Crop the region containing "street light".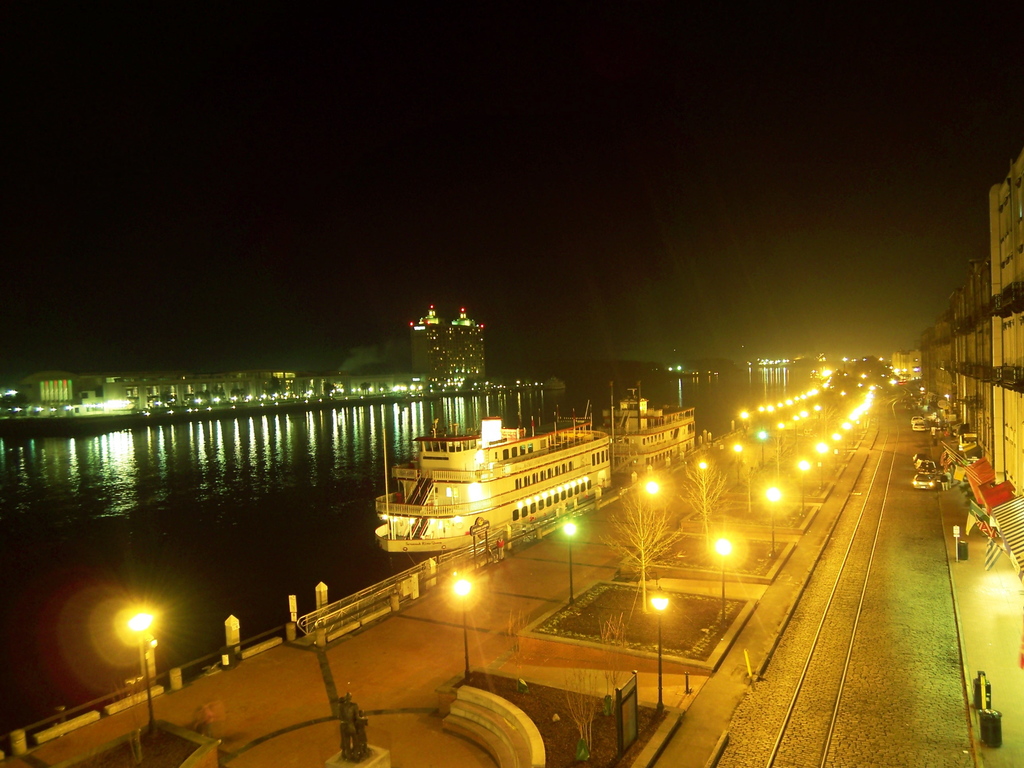
Crop region: bbox=[117, 593, 167, 733].
